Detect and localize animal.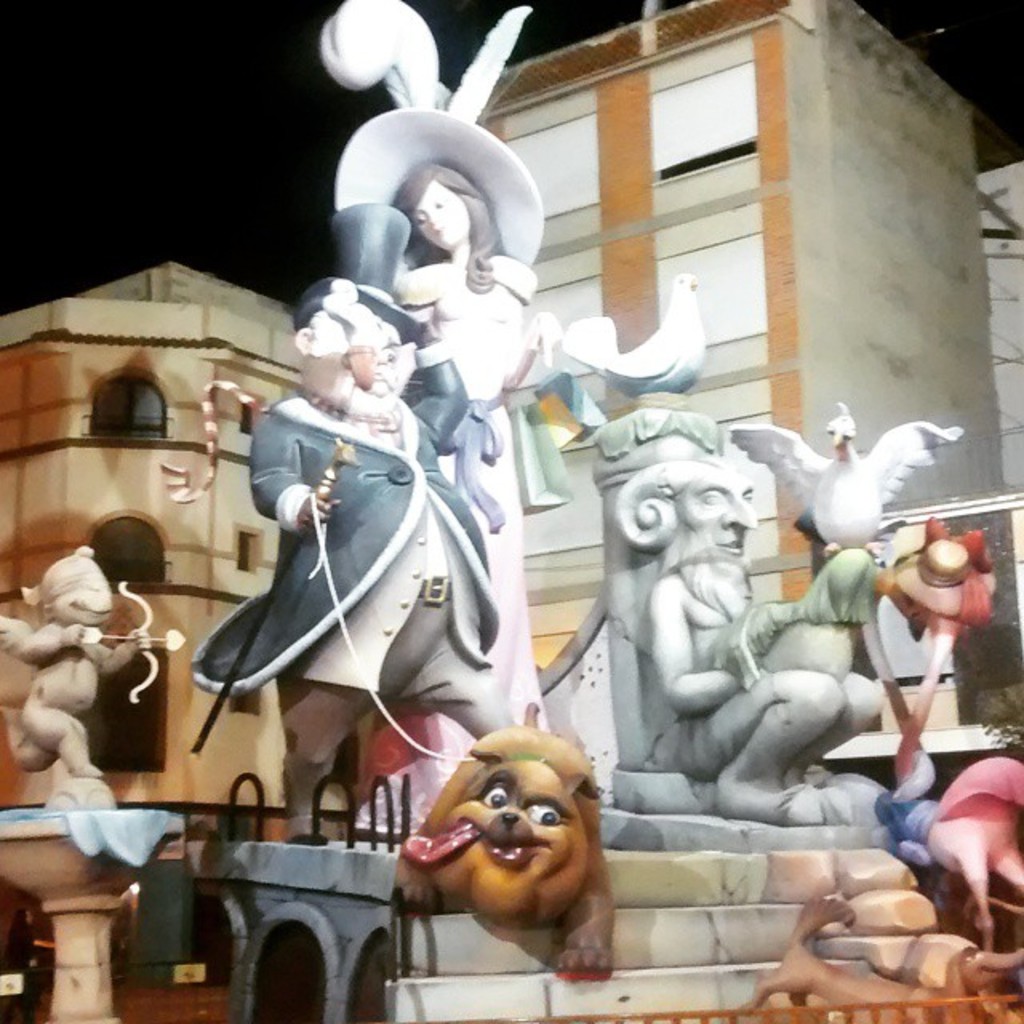
Localized at 379,702,616,979.
